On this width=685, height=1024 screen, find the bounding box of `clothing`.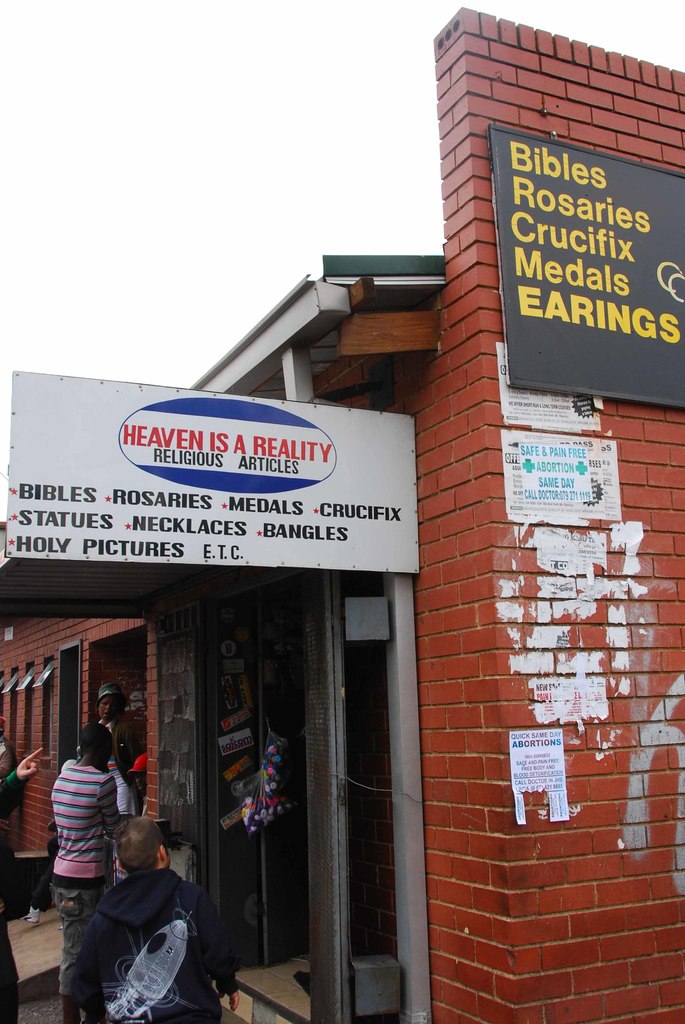
Bounding box: 53,741,135,995.
